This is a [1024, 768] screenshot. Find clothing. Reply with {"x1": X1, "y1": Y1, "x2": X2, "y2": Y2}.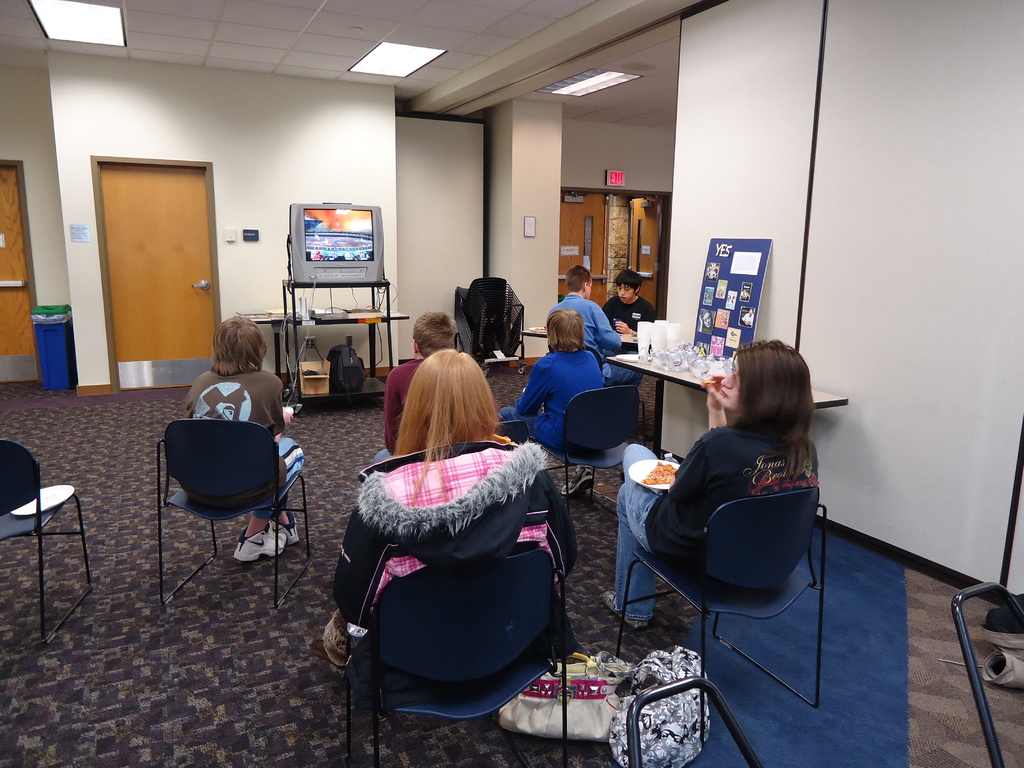
{"x1": 604, "y1": 298, "x2": 652, "y2": 357}.
